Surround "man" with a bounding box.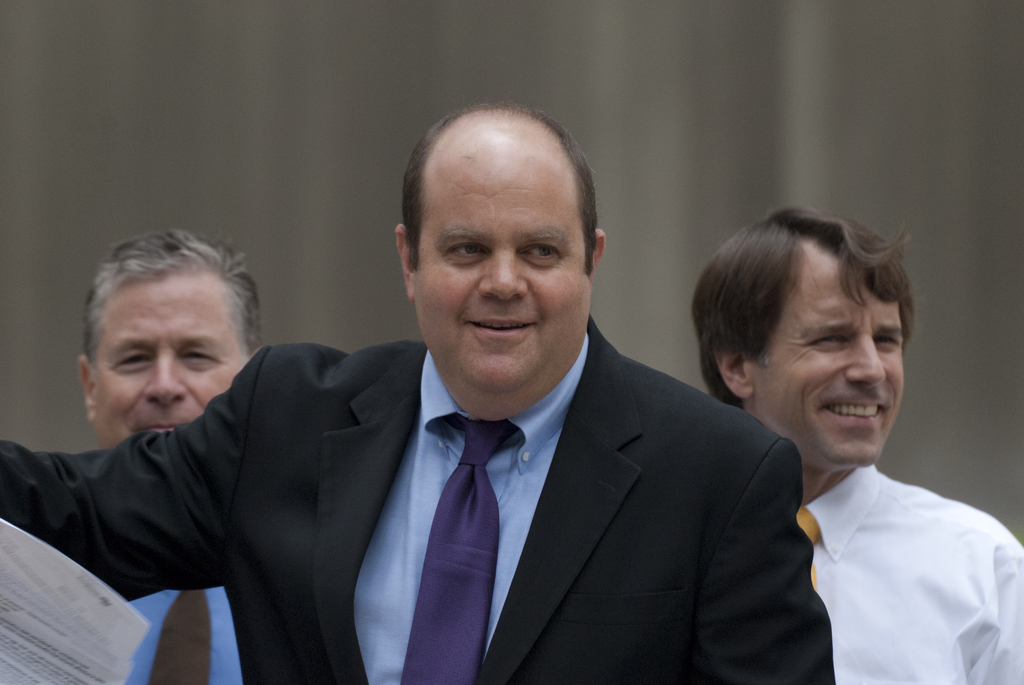
58/221/269/684.
